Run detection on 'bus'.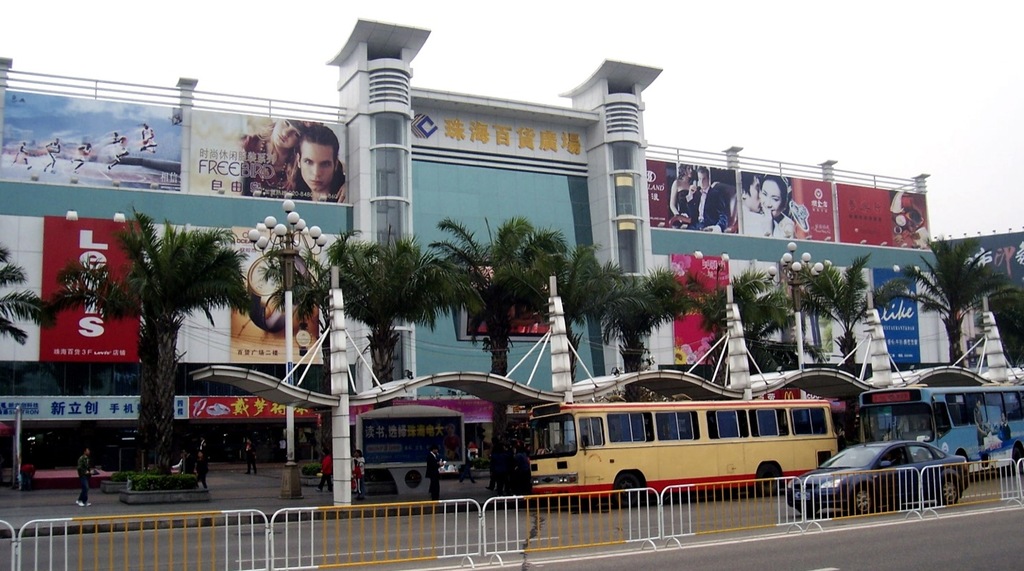
Result: bbox(856, 378, 1023, 475).
